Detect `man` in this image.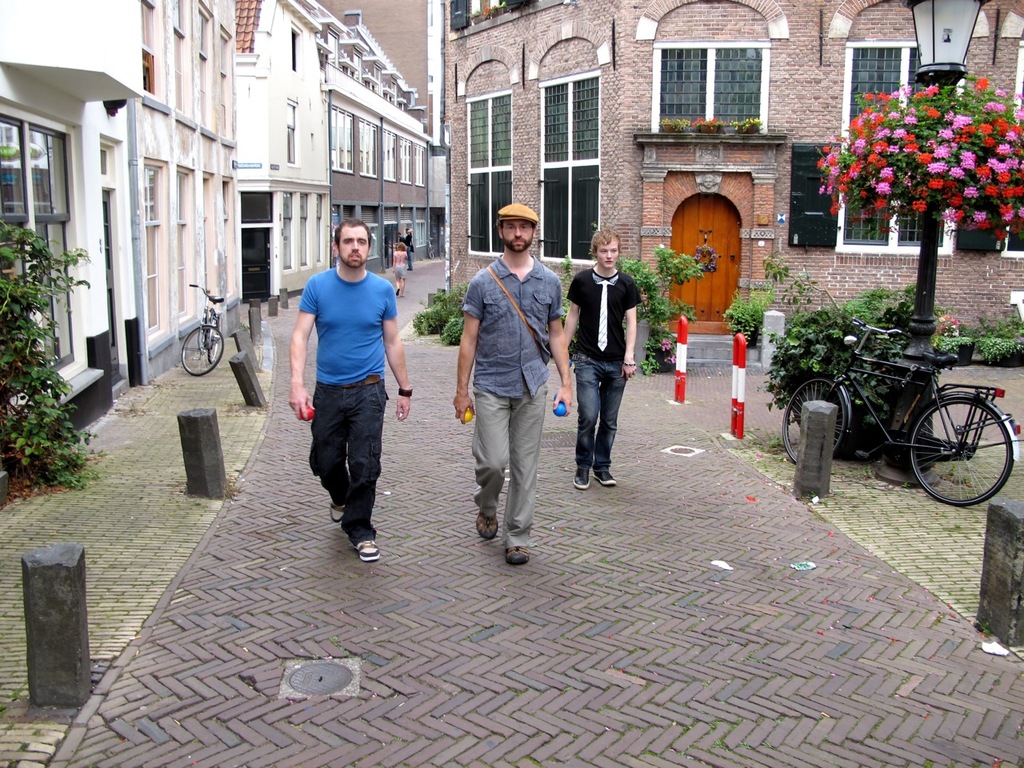
Detection: [270,206,408,563].
